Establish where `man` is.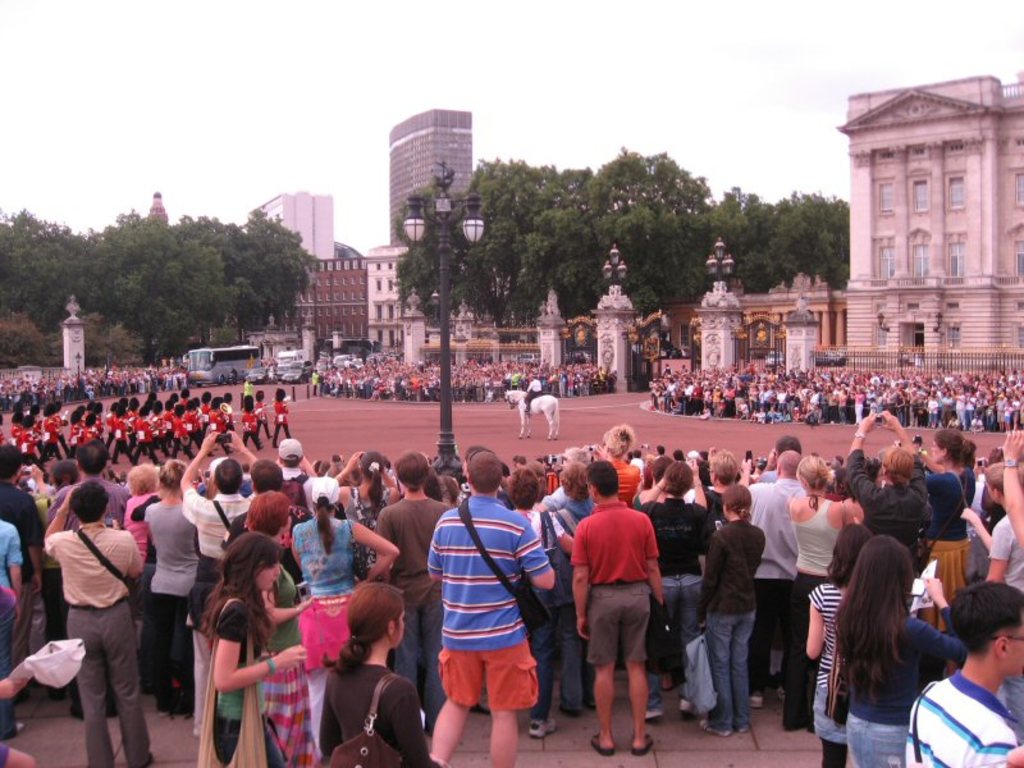
Established at pyautogui.locateOnScreen(271, 387, 291, 451).
